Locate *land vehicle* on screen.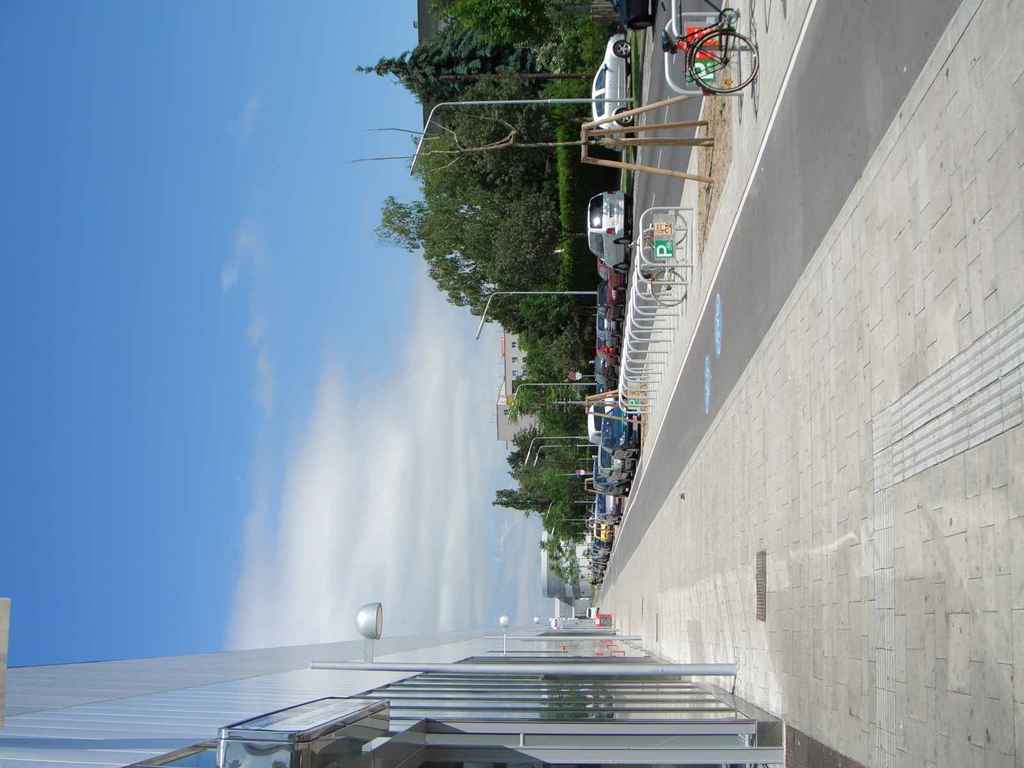
On screen at bbox(602, 349, 620, 367).
